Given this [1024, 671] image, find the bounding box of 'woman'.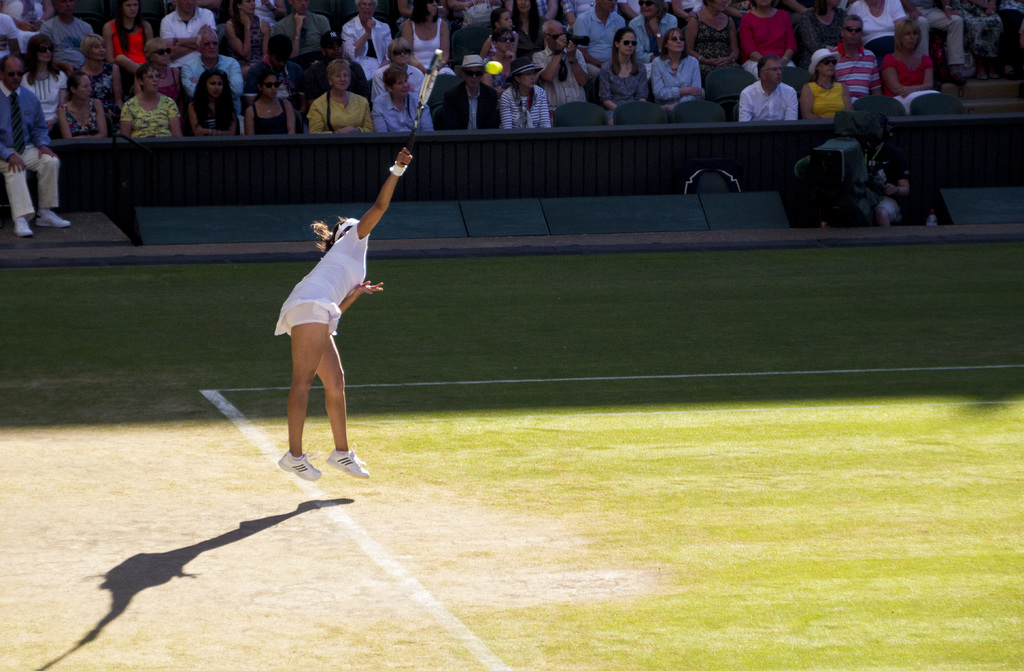
box=[882, 13, 948, 115].
